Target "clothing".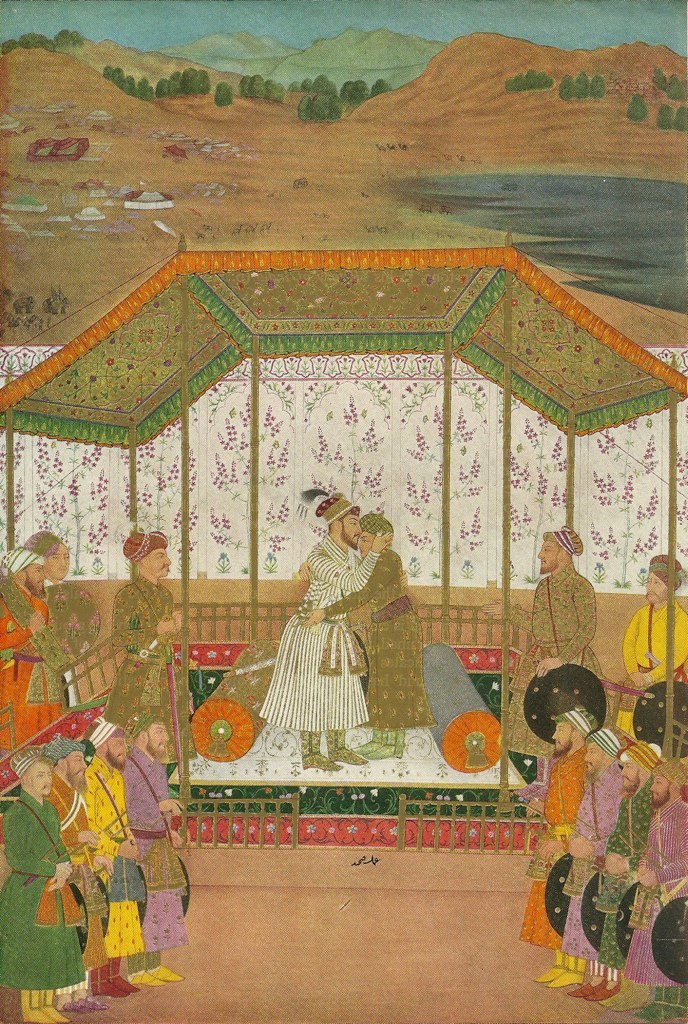
Target region: box=[614, 597, 687, 725].
